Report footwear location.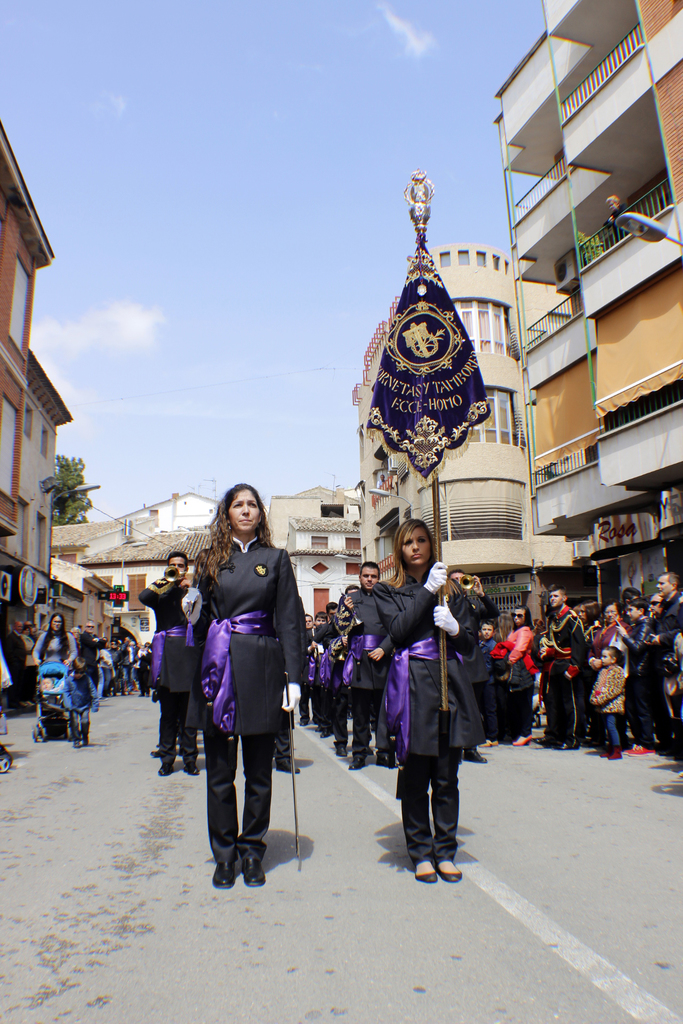
Report: [436, 858, 467, 883].
